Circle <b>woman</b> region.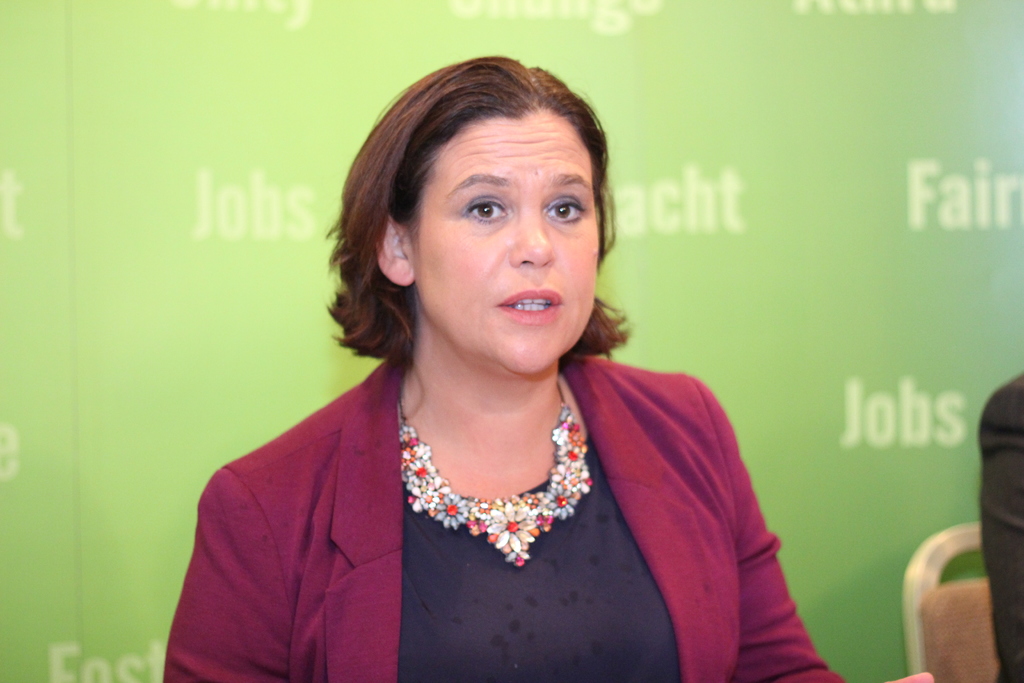
Region: (x1=200, y1=60, x2=812, y2=662).
